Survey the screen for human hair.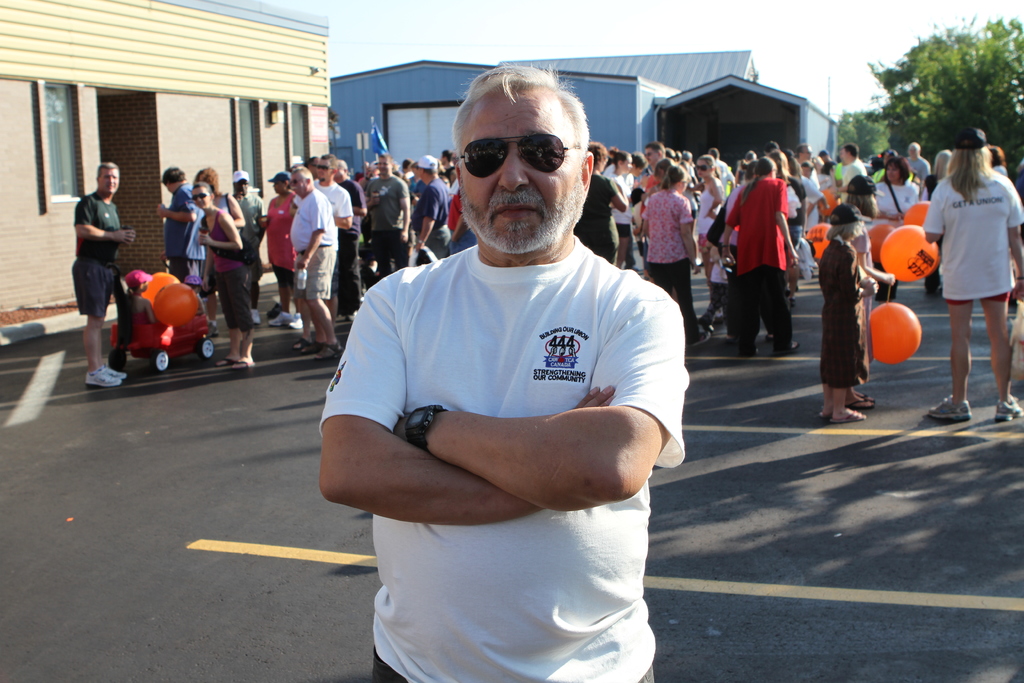
Survey found: box=[449, 65, 589, 156].
